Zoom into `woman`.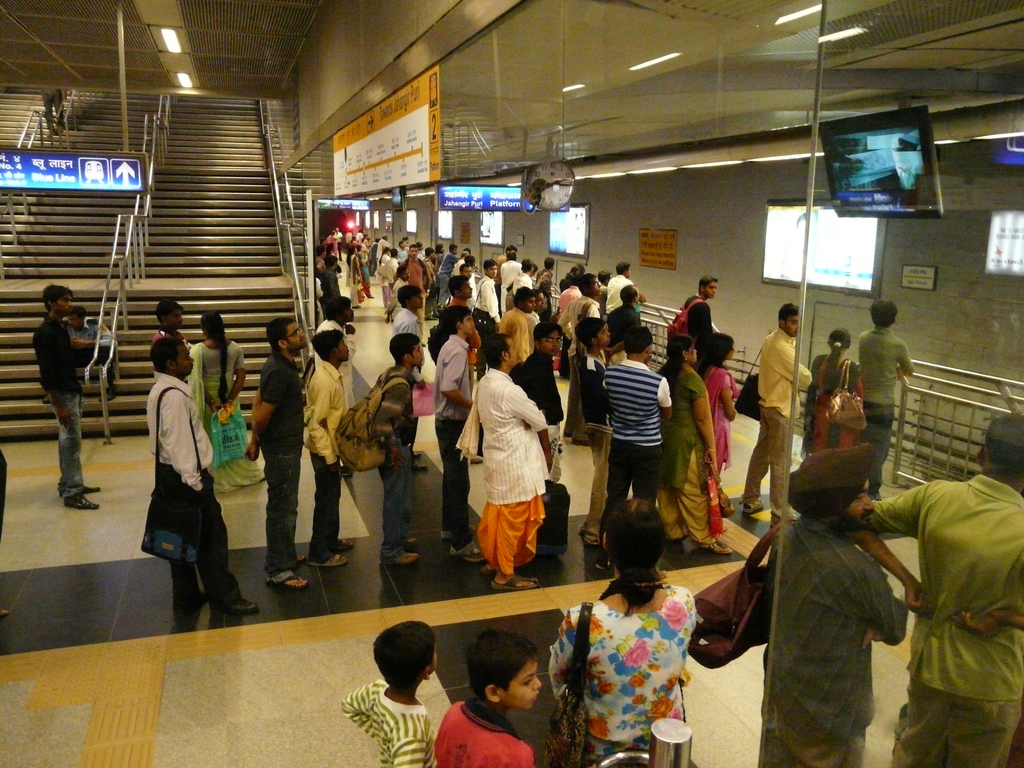
Zoom target: 354 241 375 296.
